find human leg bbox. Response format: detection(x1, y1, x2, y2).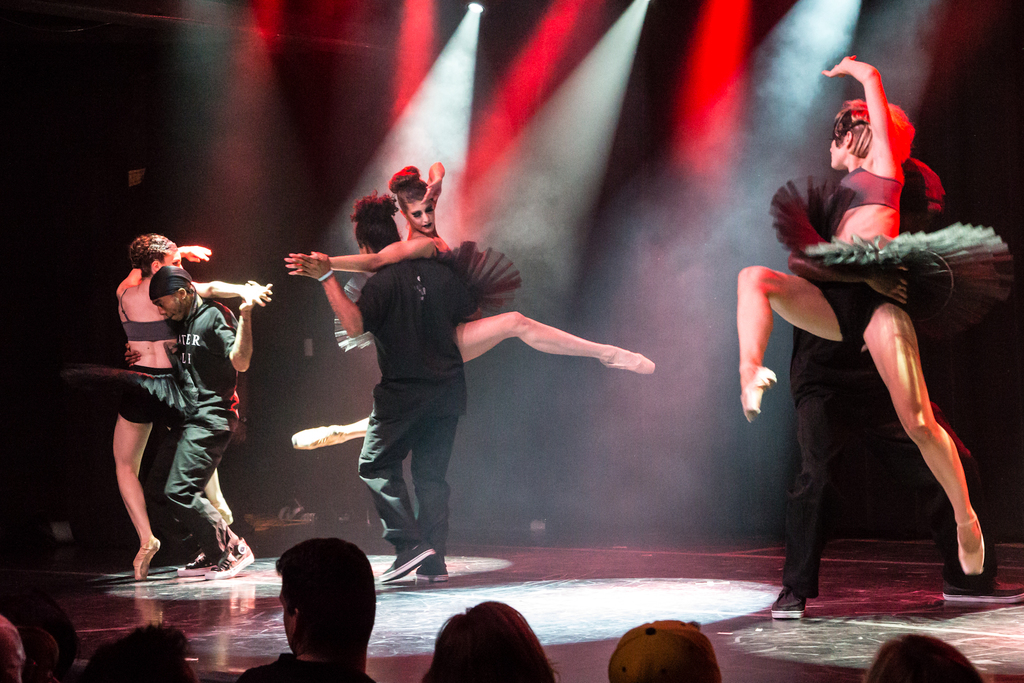
detection(750, 276, 836, 406).
